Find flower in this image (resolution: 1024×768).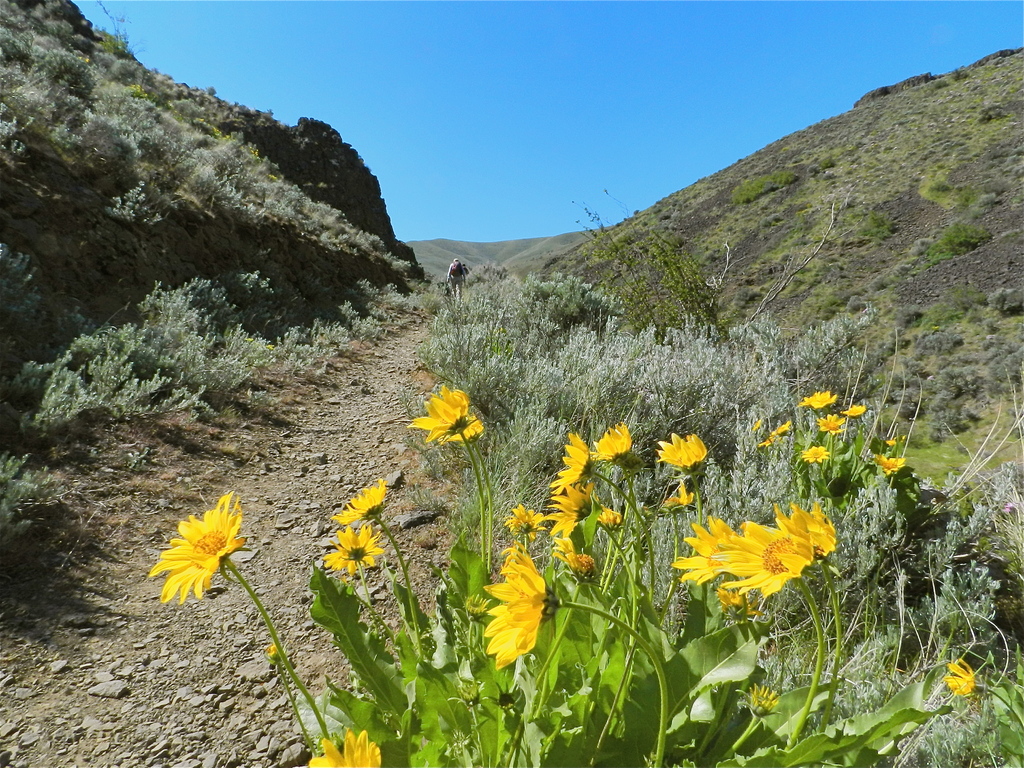
region(447, 414, 490, 447).
